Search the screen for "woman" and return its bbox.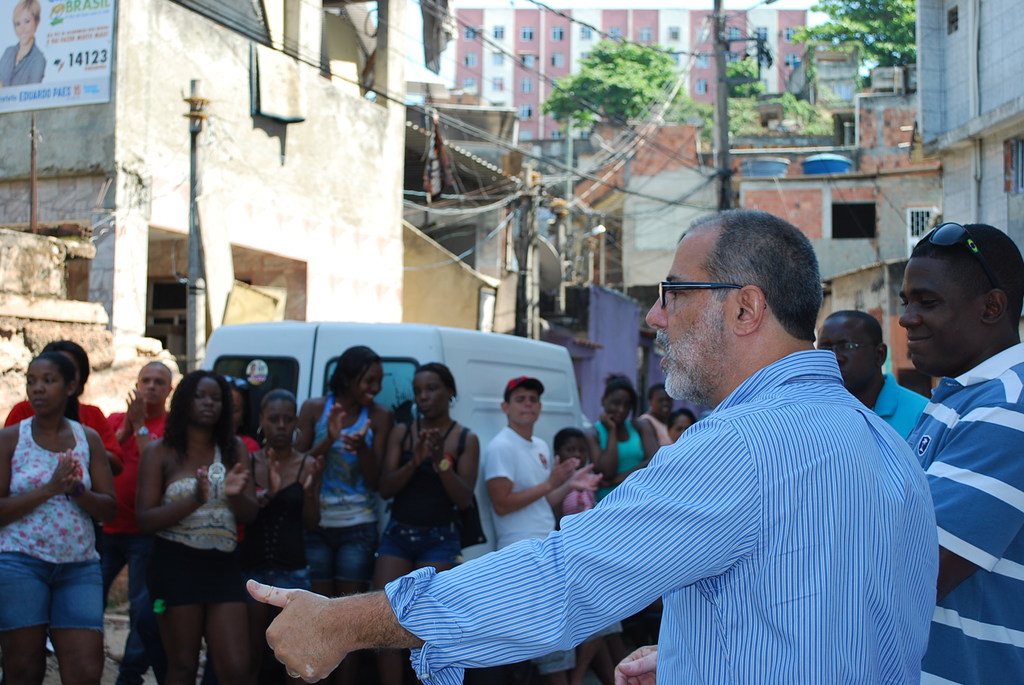
Found: Rect(133, 372, 258, 680).
